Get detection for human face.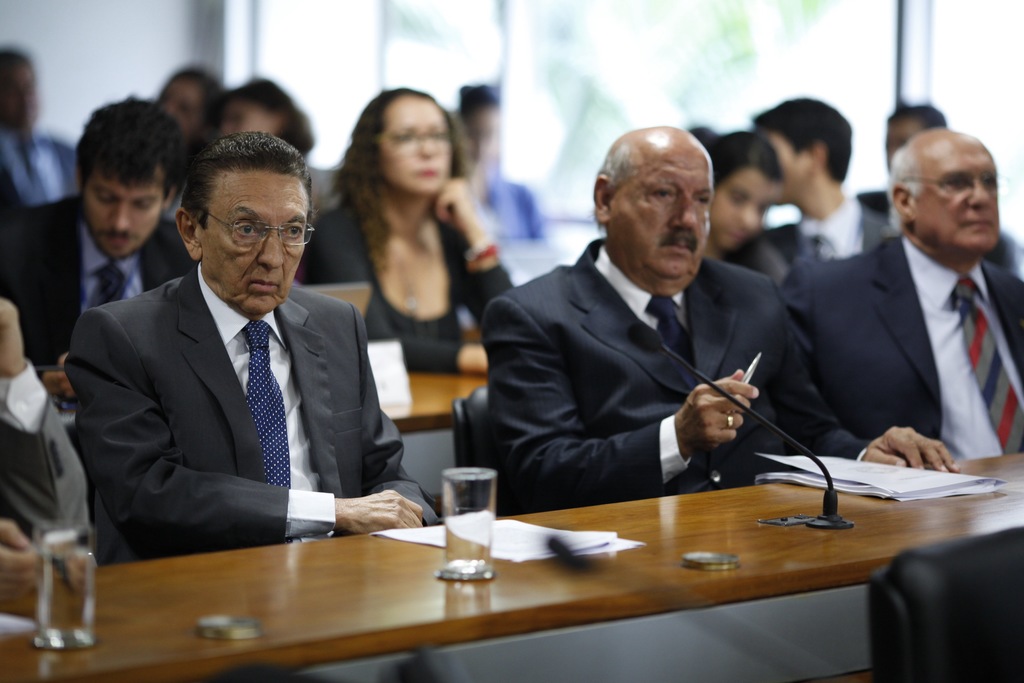
Detection: 83,168,162,259.
